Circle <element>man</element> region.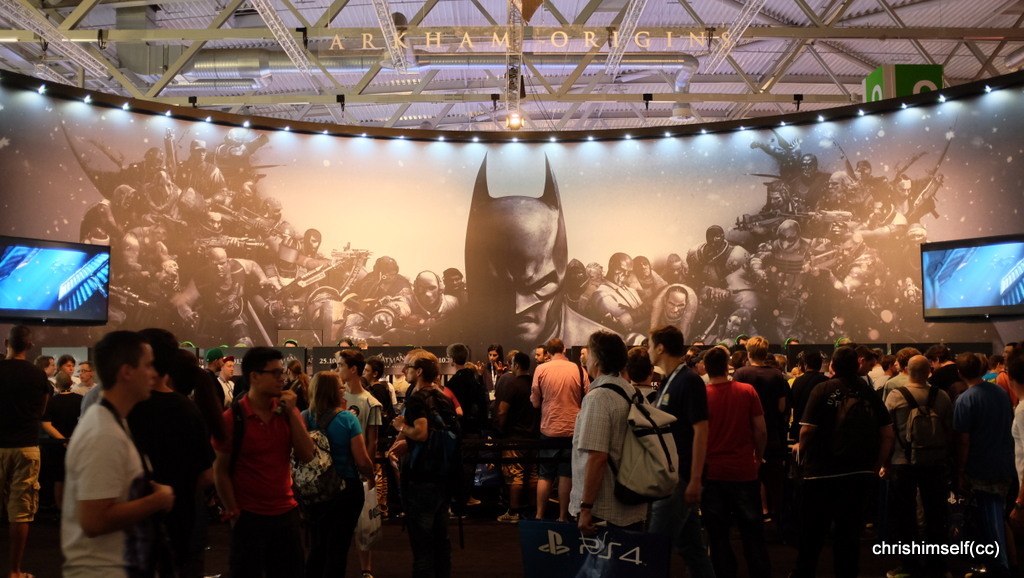
Region: 948/353/1016/539.
